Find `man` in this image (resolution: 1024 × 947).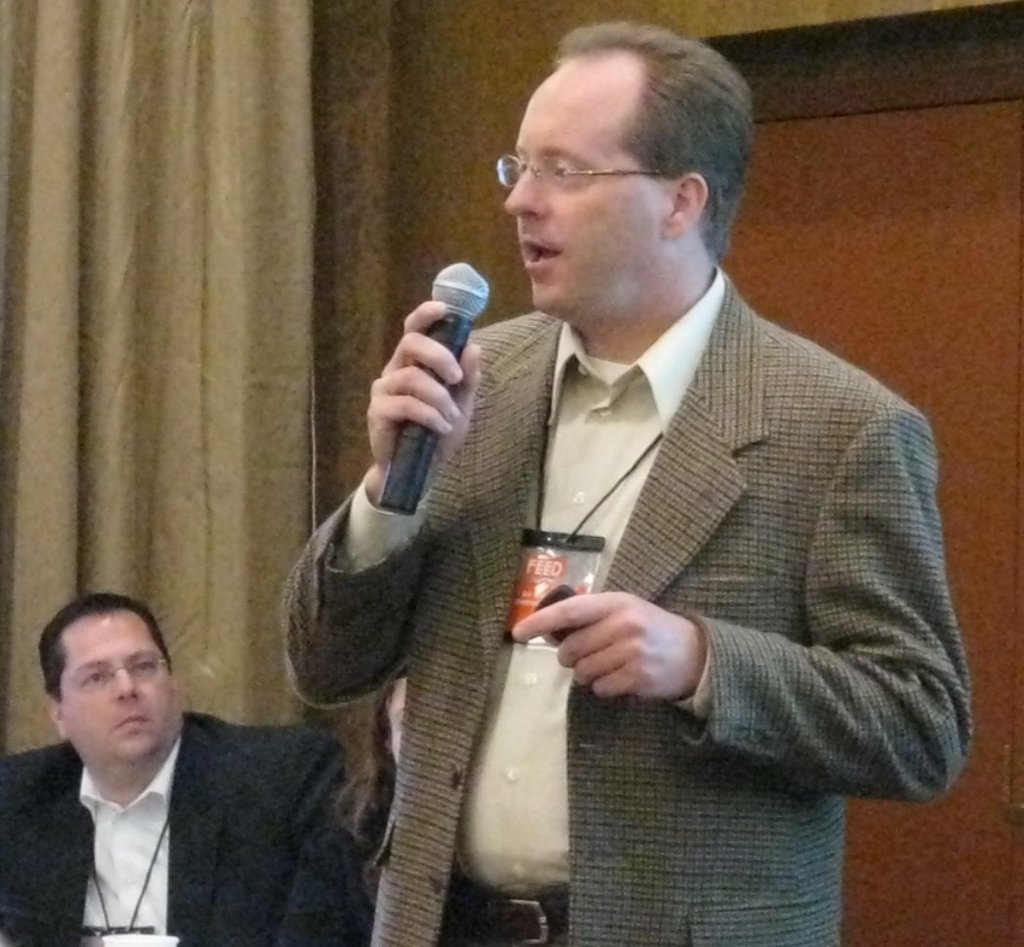
l=0, t=592, r=373, b=946.
